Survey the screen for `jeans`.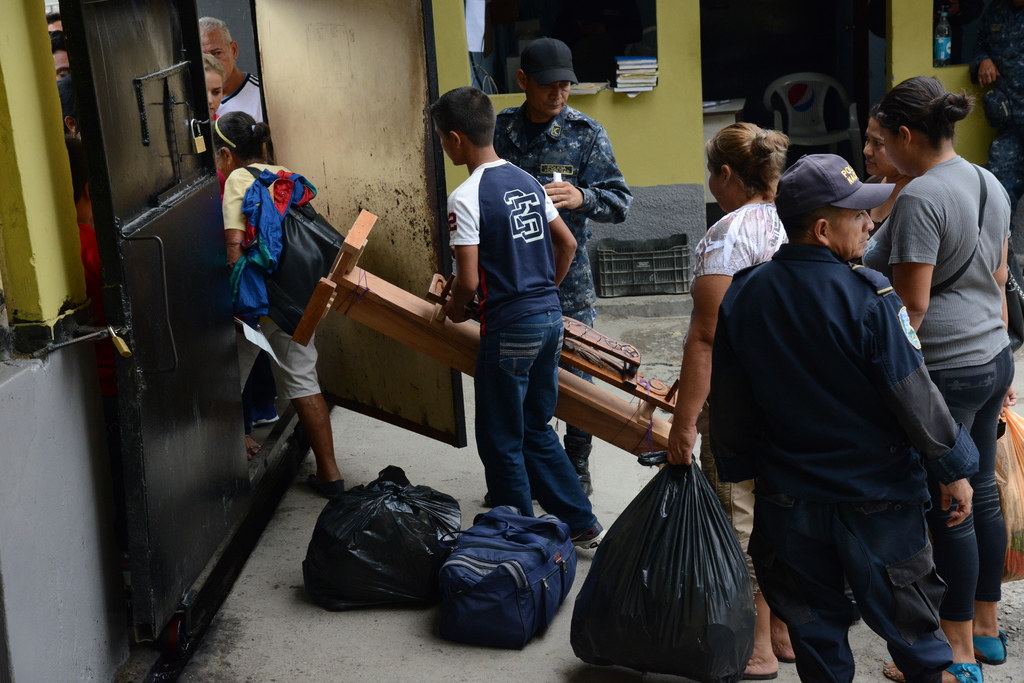
Survey found: x1=467 y1=303 x2=613 y2=528.
